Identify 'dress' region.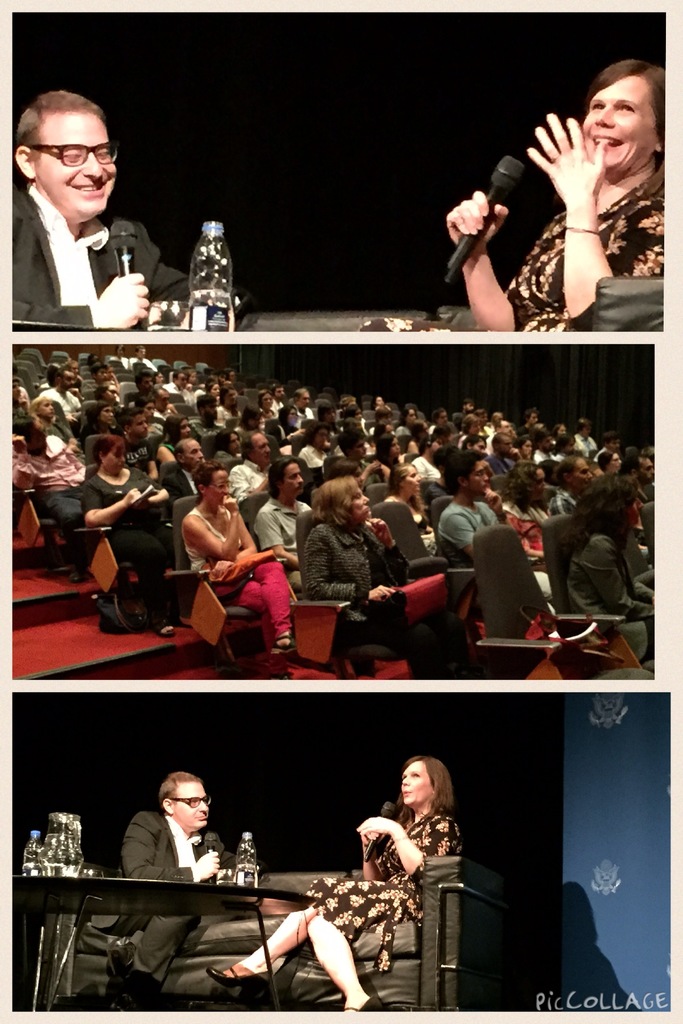
Region: box=[507, 185, 666, 330].
